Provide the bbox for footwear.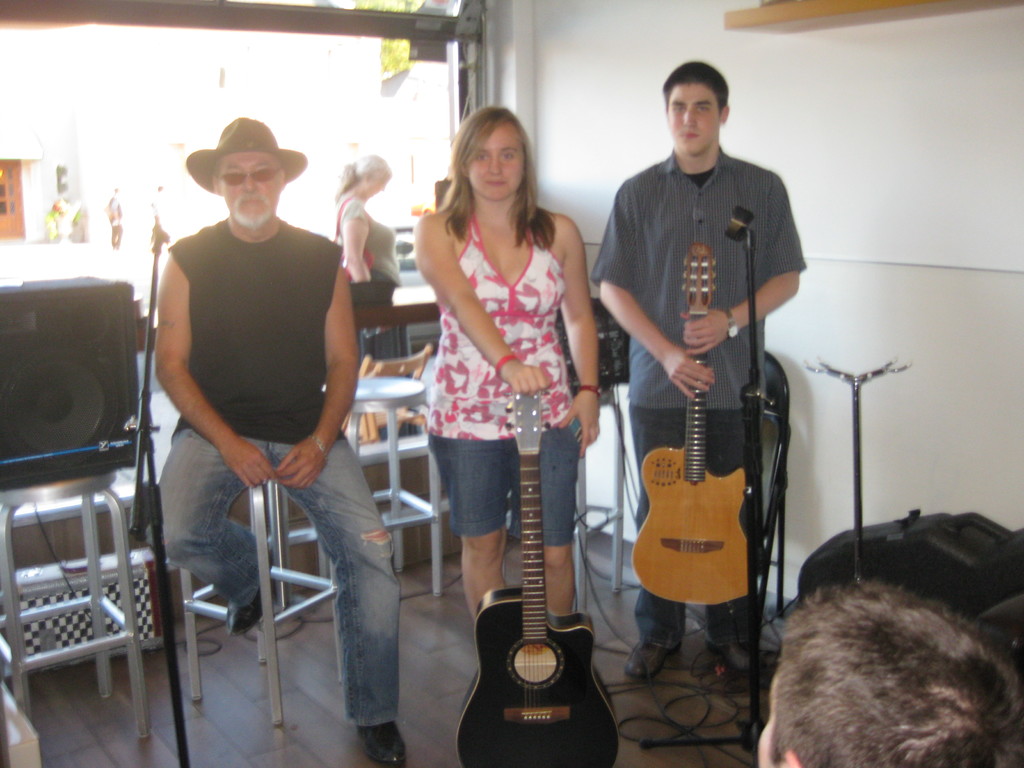
{"x1": 228, "y1": 582, "x2": 273, "y2": 637}.
